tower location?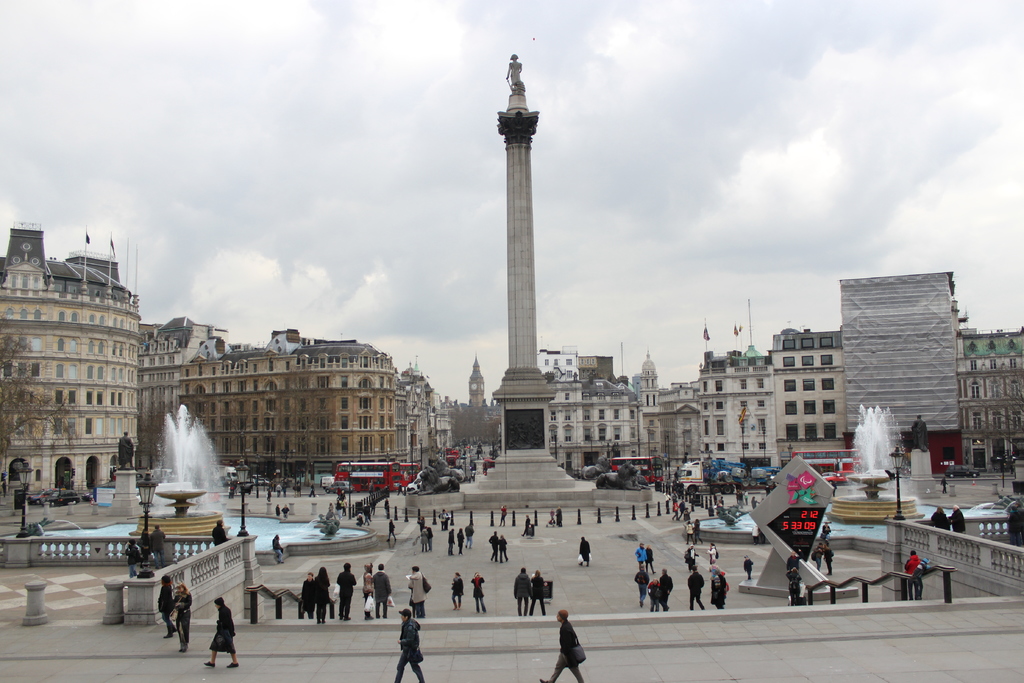
[left=502, top=38, right=547, bottom=445]
